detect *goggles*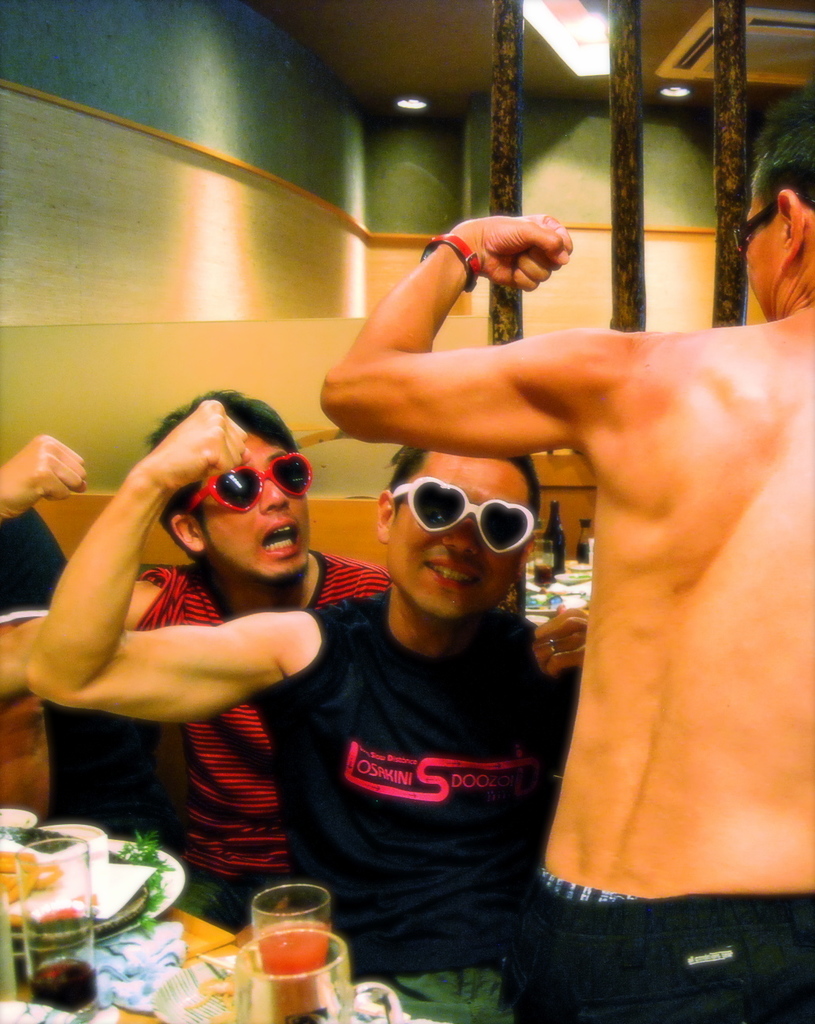
locate(385, 484, 536, 556)
